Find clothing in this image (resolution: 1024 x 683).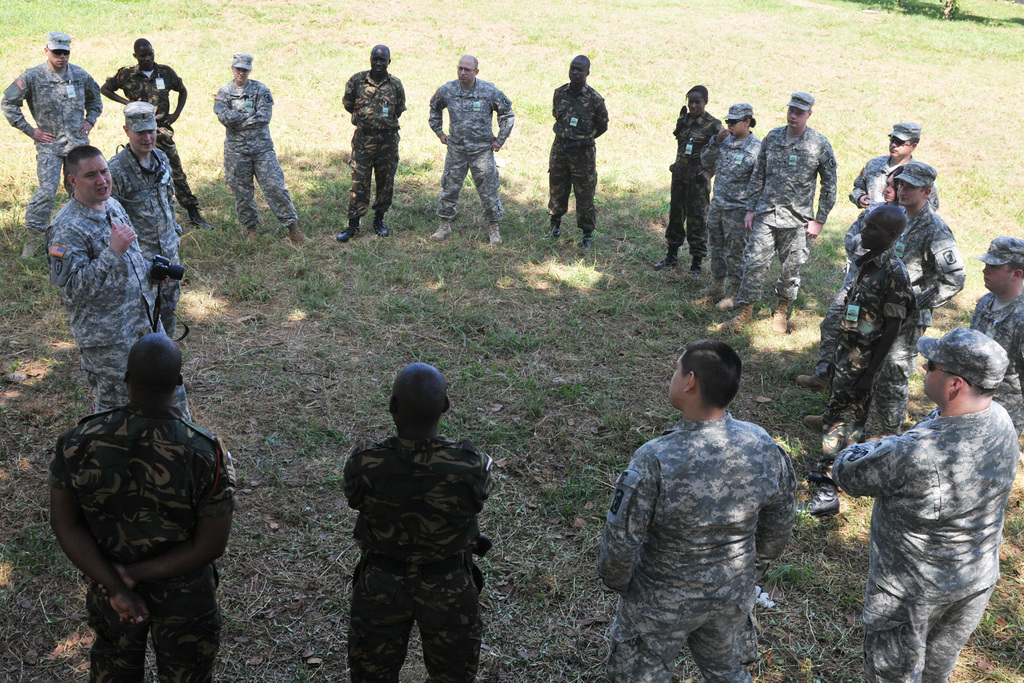
crop(104, 56, 200, 211).
